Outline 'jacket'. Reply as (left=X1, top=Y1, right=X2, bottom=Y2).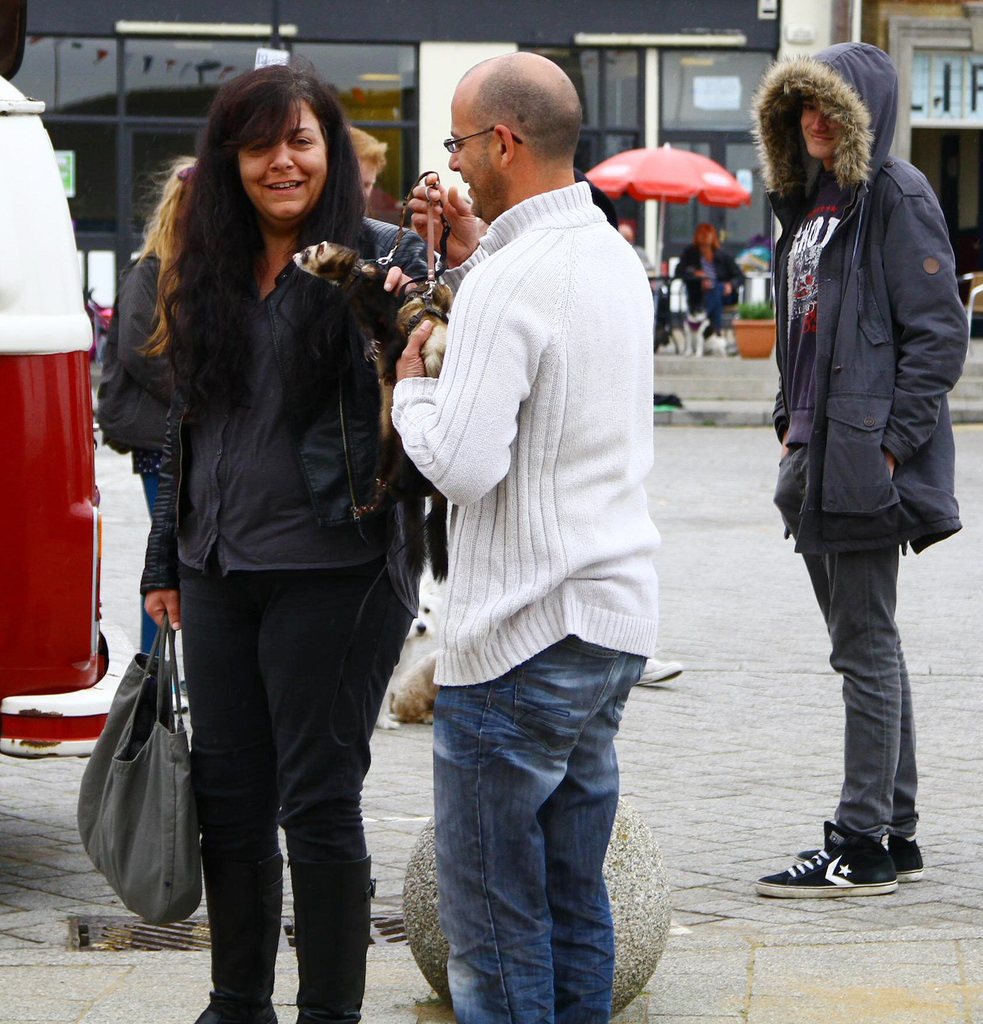
(left=675, top=237, right=749, bottom=312).
